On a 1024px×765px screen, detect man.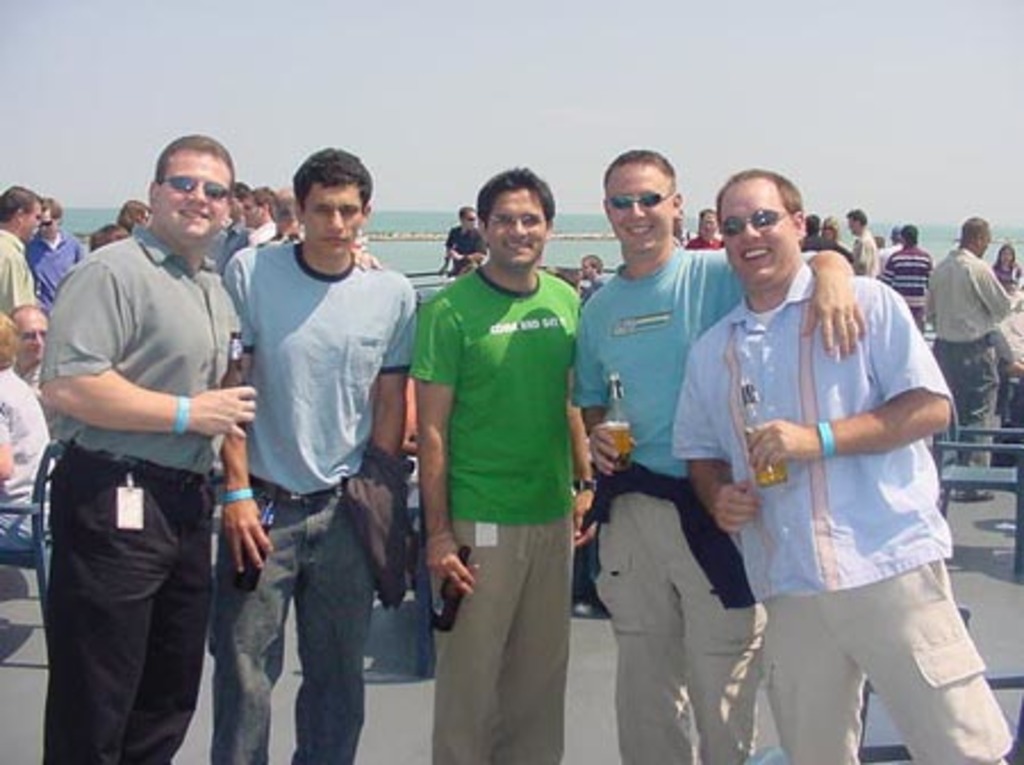
0/187/41/321.
